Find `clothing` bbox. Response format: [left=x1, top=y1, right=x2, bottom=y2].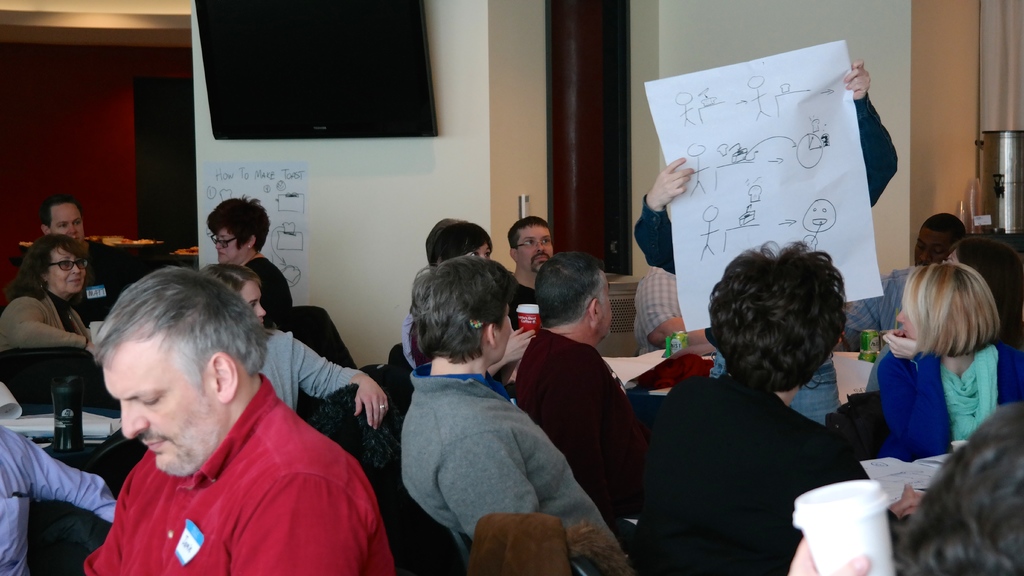
[left=237, top=253, right=290, bottom=322].
